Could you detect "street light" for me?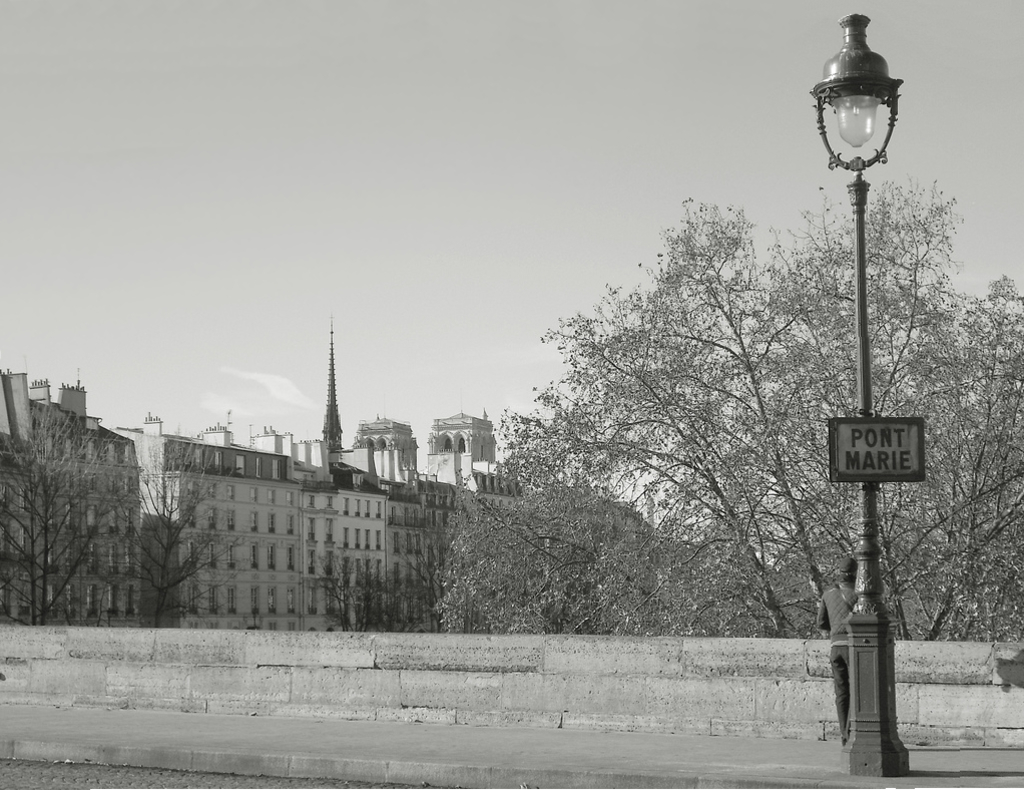
Detection result: (x1=772, y1=13, x2=967, y2=625).
